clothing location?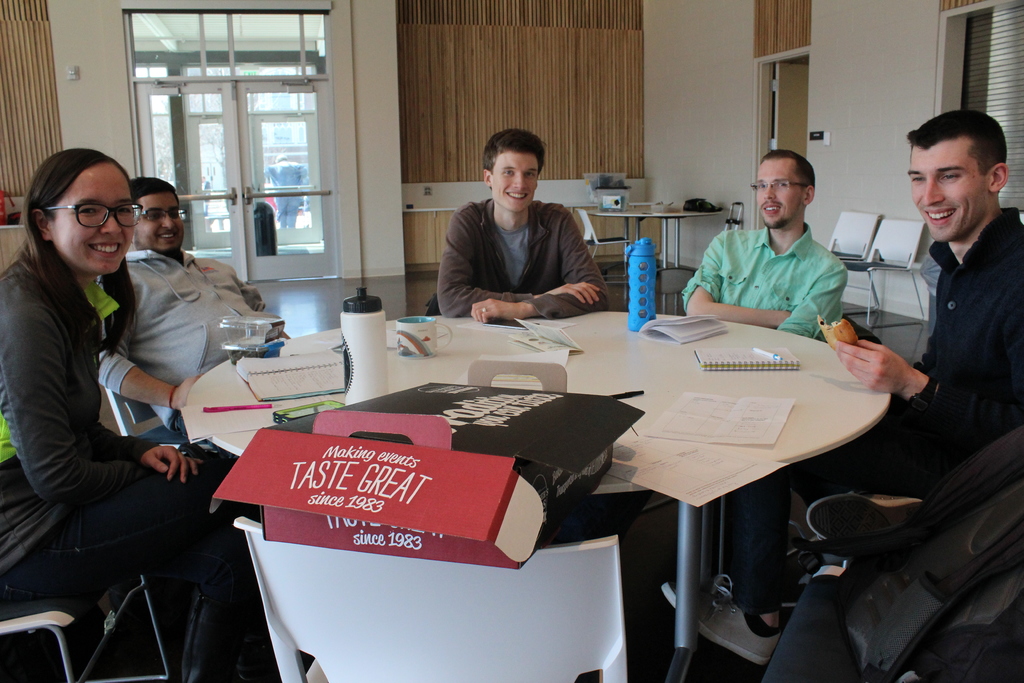
x1=97 y1=242 x2=285 y2=427
